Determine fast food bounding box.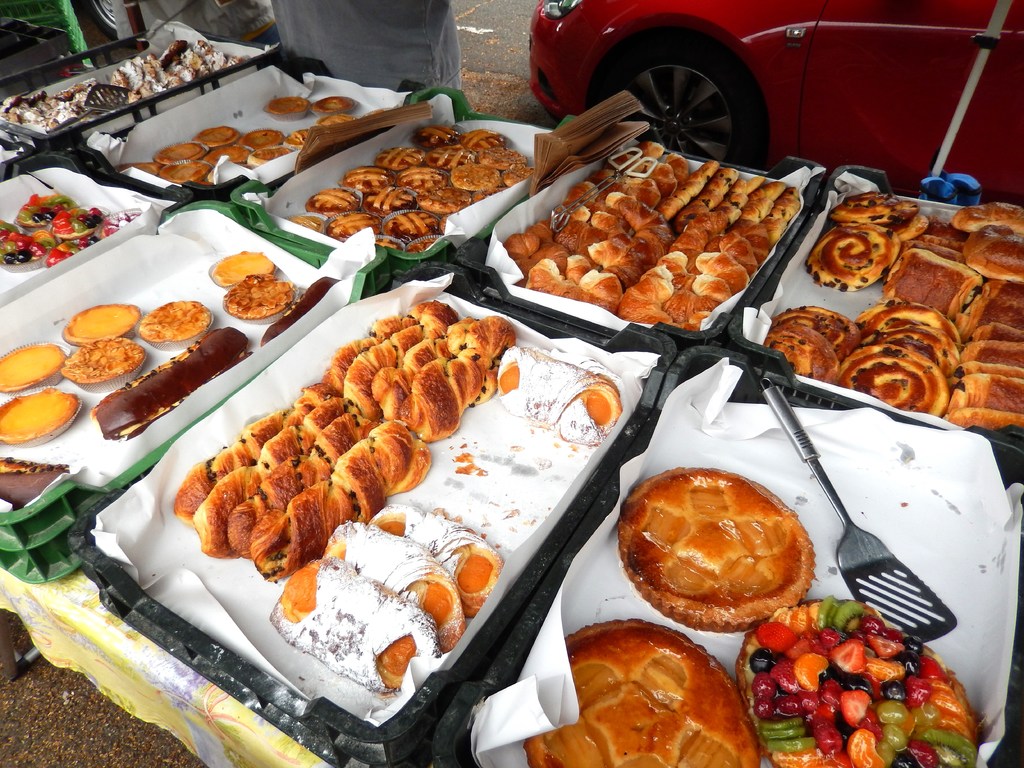
Determined: 668/229/756/275.
